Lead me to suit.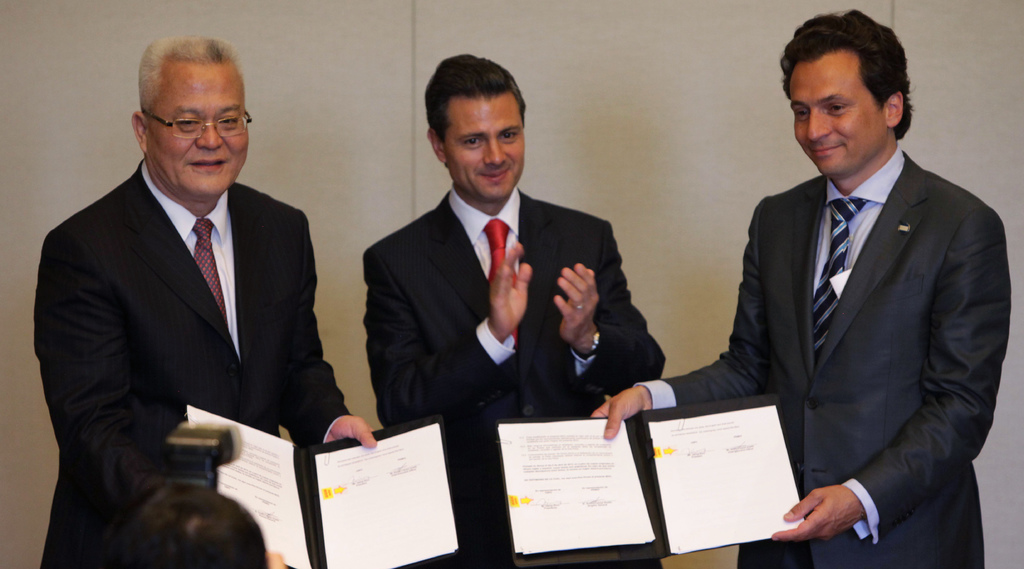
Lead to <region>649, 62, 1007, 547</region>.
